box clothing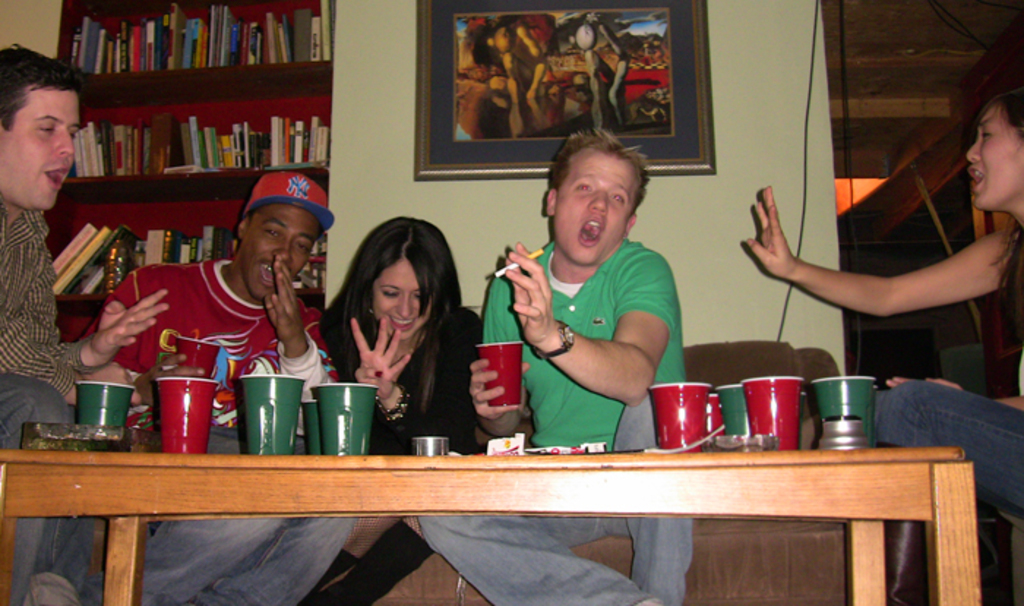
select_region(304, 304, 486, 605)
